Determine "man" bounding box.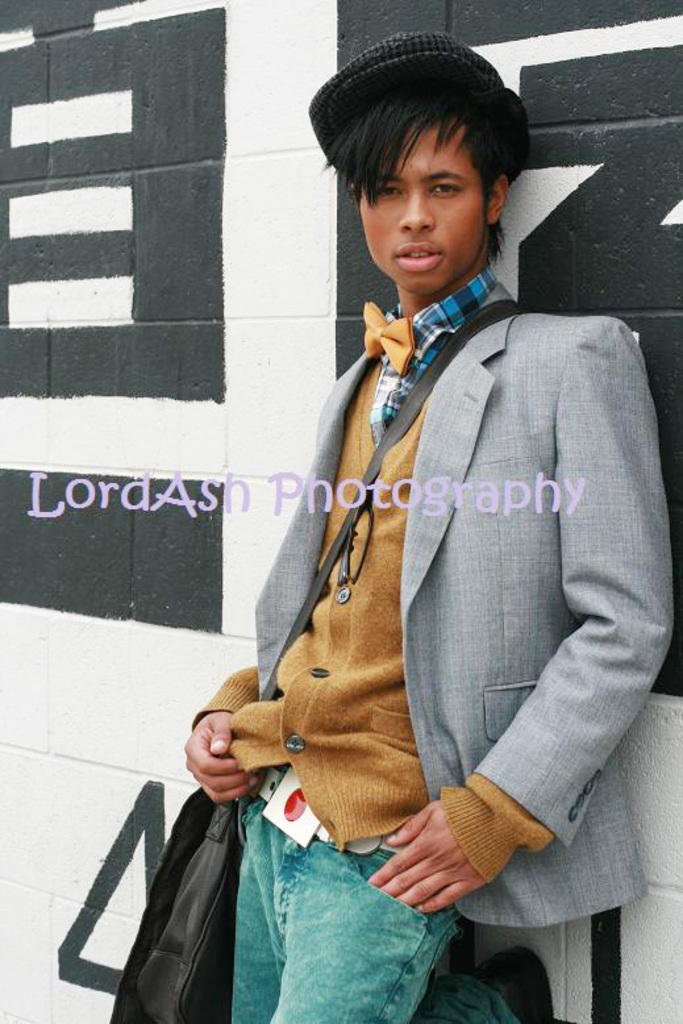
Determined: pyautogui.locateOnScreen(168, 90, 682, 1004).
